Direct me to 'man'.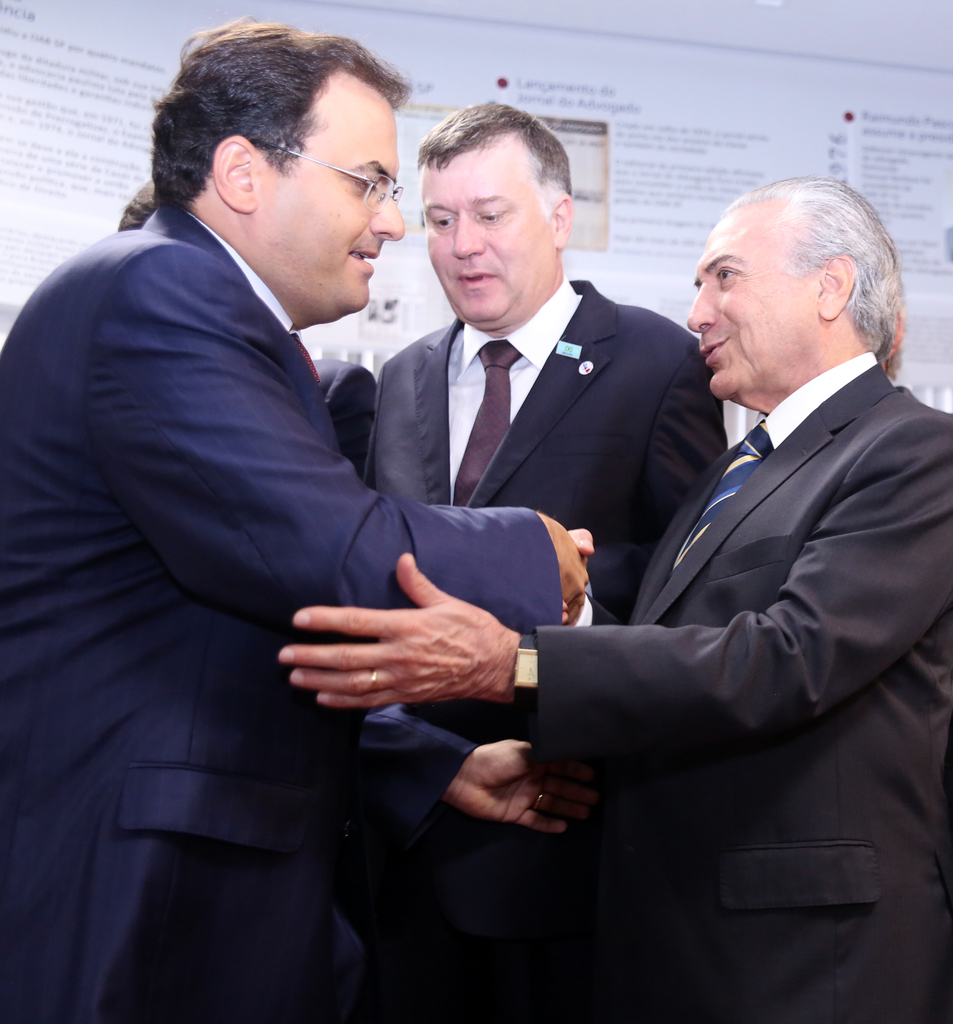
Direction: x1=103, y1=168, x2=374, y2=485.
